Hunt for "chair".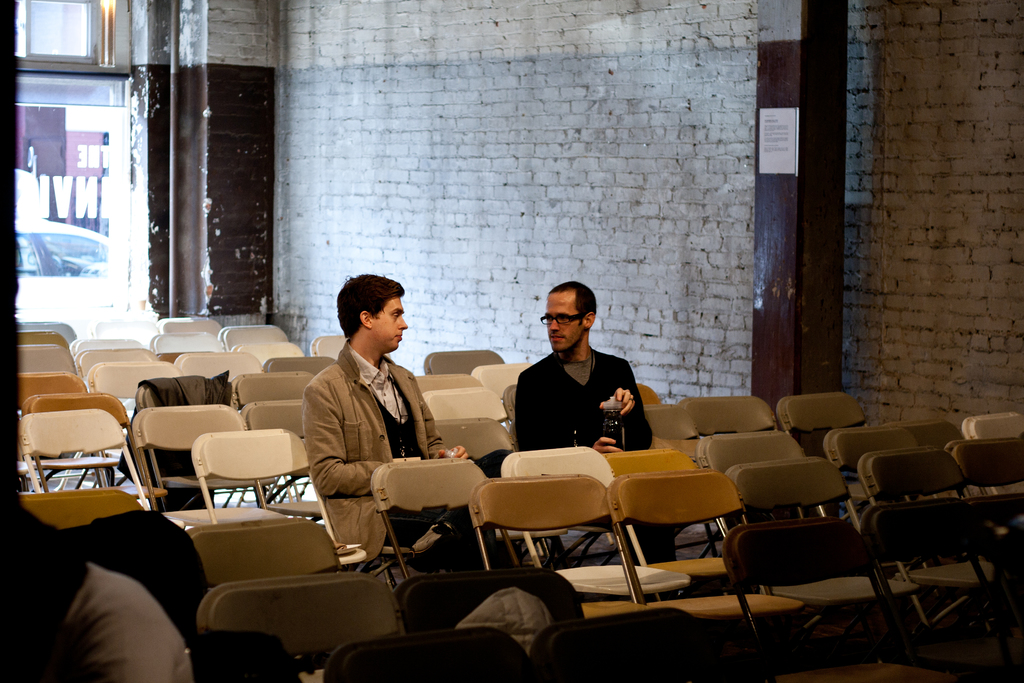
Hunted down at crop(394, 567, 589, 655).
